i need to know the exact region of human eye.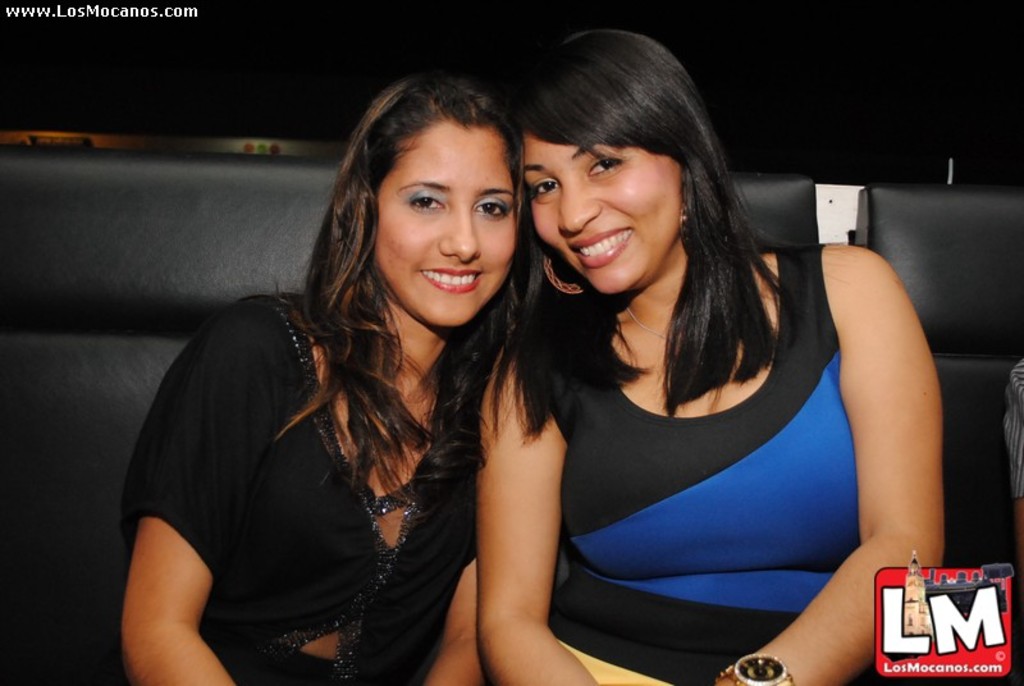
Region: 470:197:515:224.
